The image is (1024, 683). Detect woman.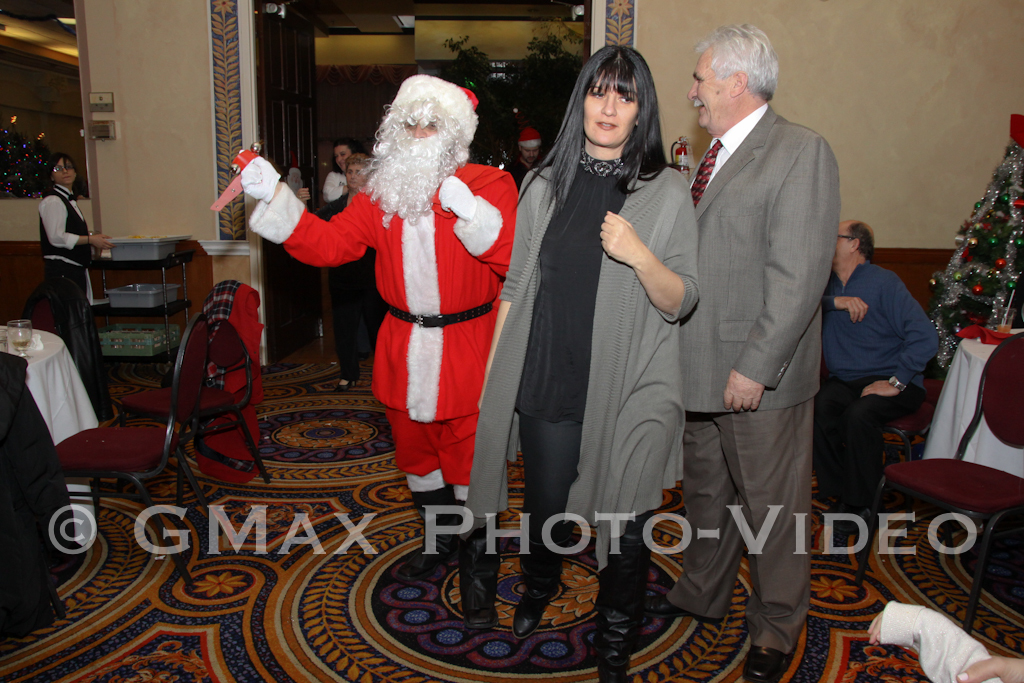
Detection: 323/141/357/204.
